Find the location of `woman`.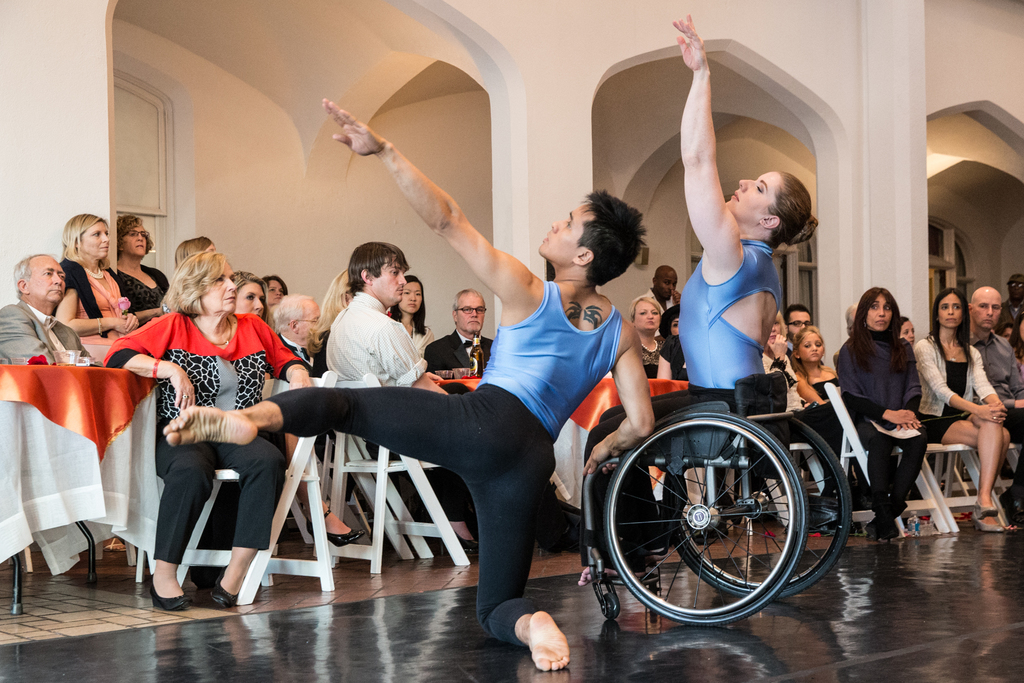
Location: {"x1": 833, "y1": 283, "x2": 922, "y2": 536}.
